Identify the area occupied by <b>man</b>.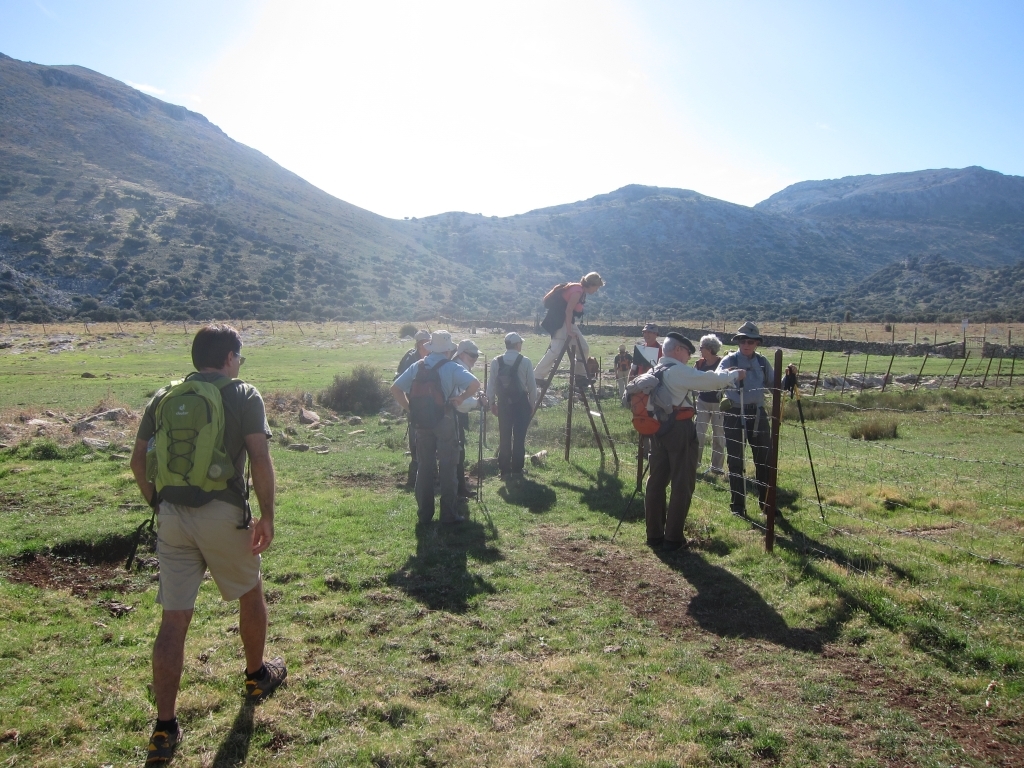
Area: (397,331,431,490).
